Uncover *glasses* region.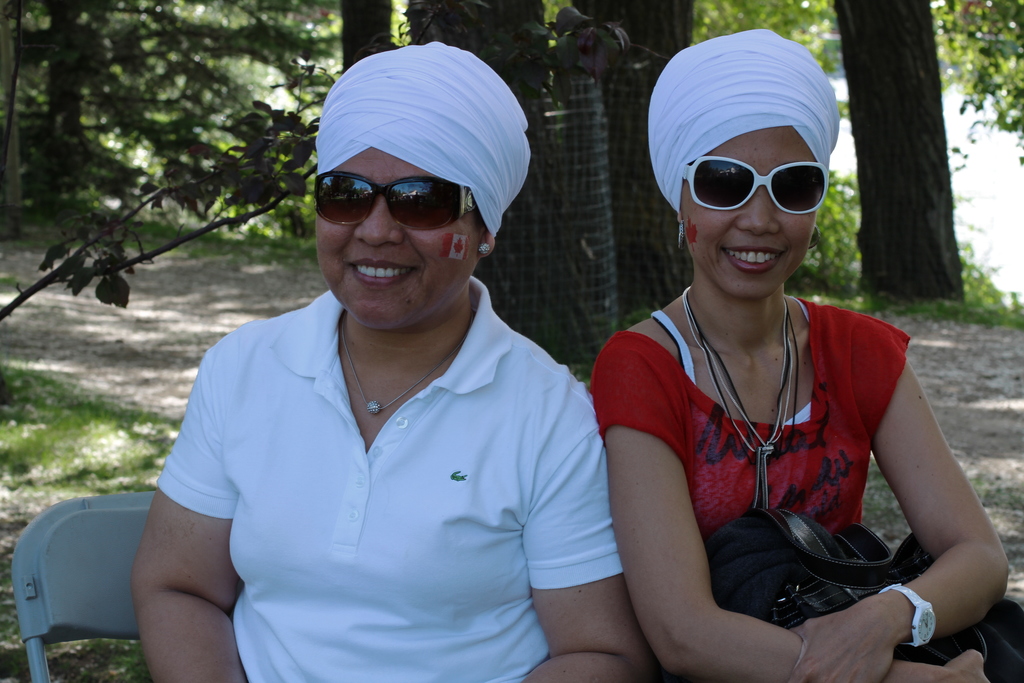
Uncovered: <bbox>315, 164, 477, 238</bbox>.
